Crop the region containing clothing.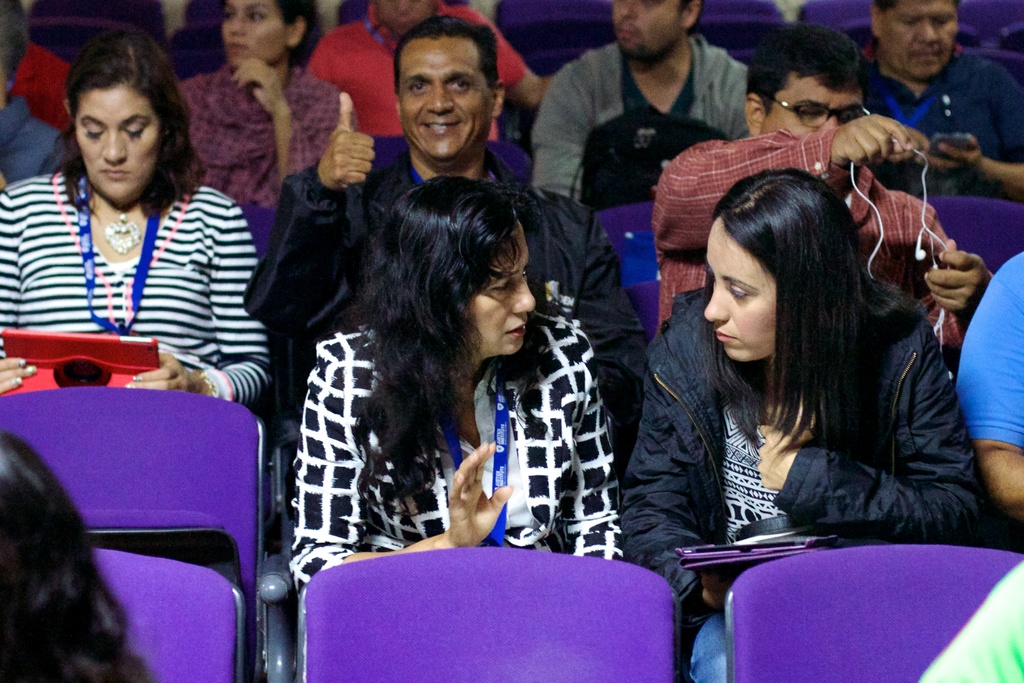
Crop region: [x1=236, y1=126, x2=643, y2=447].
